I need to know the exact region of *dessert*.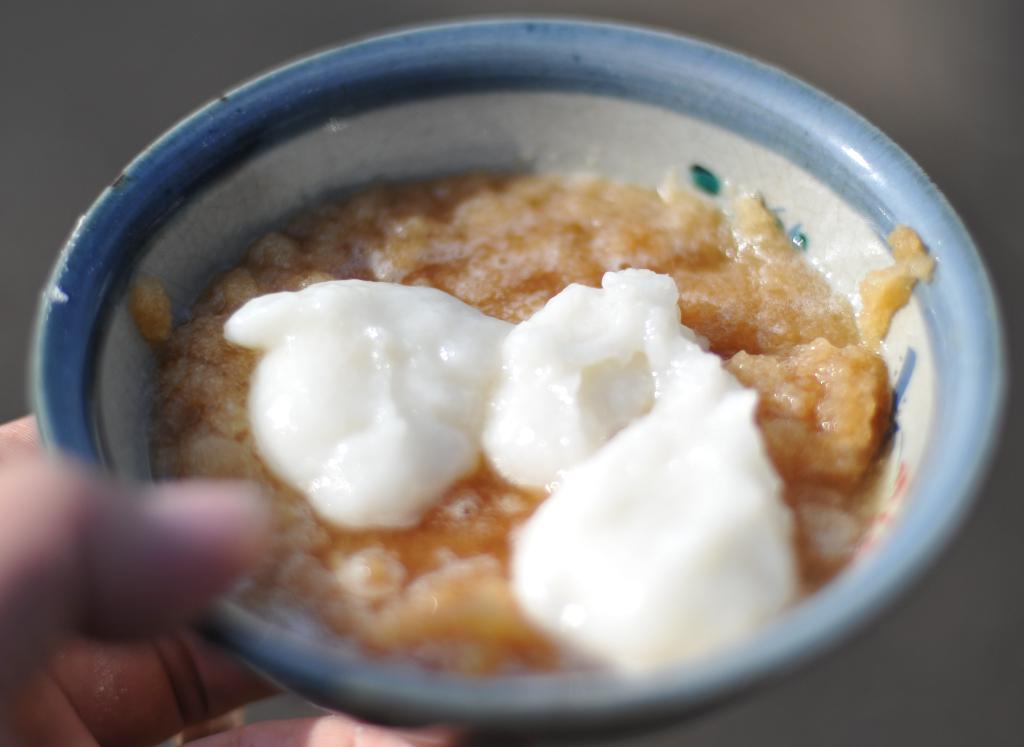
Region: 100,68,907,720.
